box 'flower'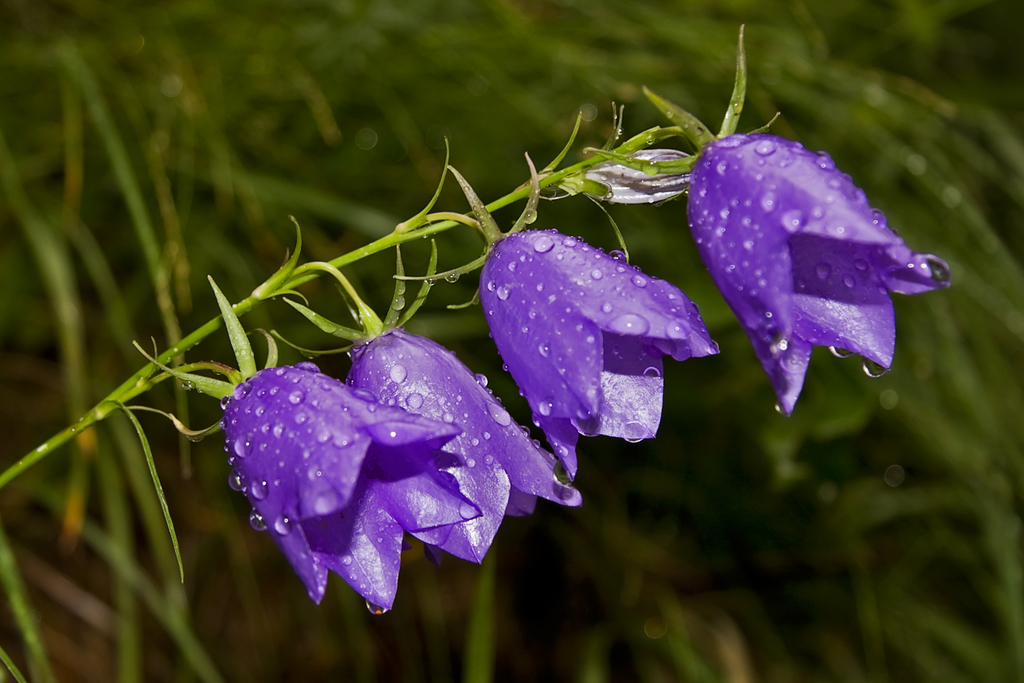
bbox=[479, 227, 721, 485]
